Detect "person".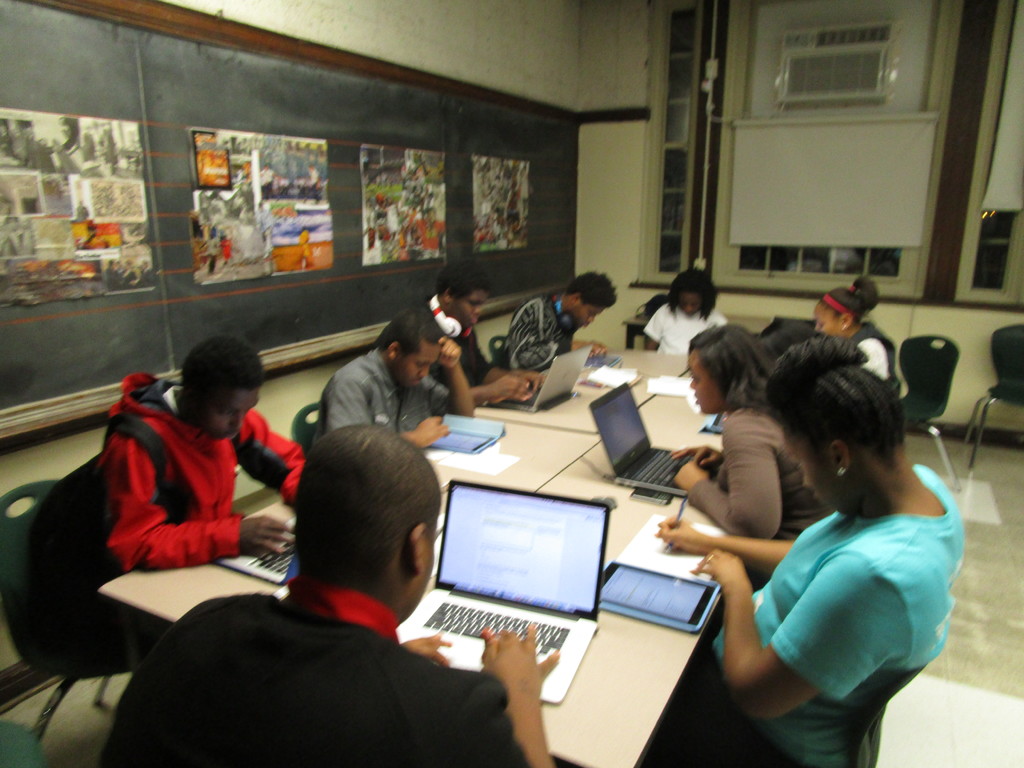
Detected at box(658, 337, 813, 548).
